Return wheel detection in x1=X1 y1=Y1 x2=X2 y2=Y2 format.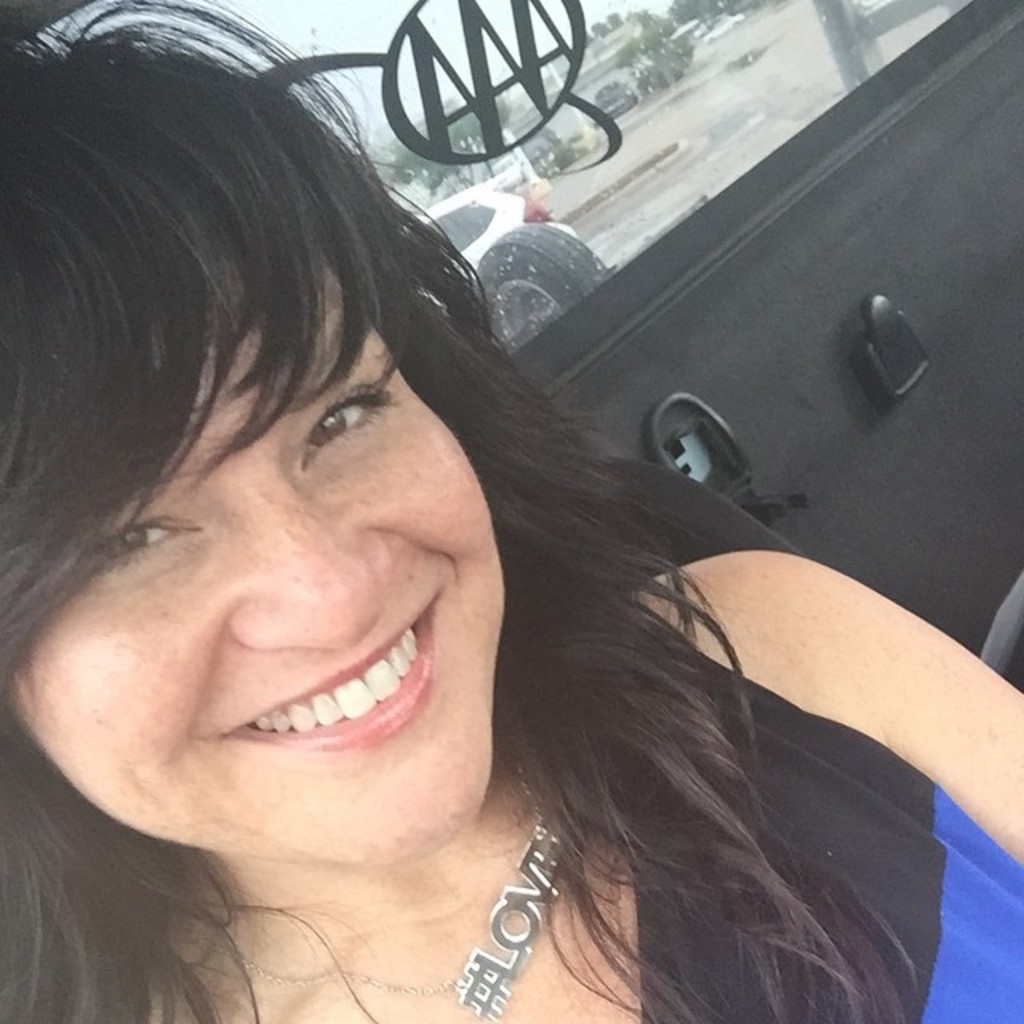
x1=464 y1=222 x2=613 y2=347.
